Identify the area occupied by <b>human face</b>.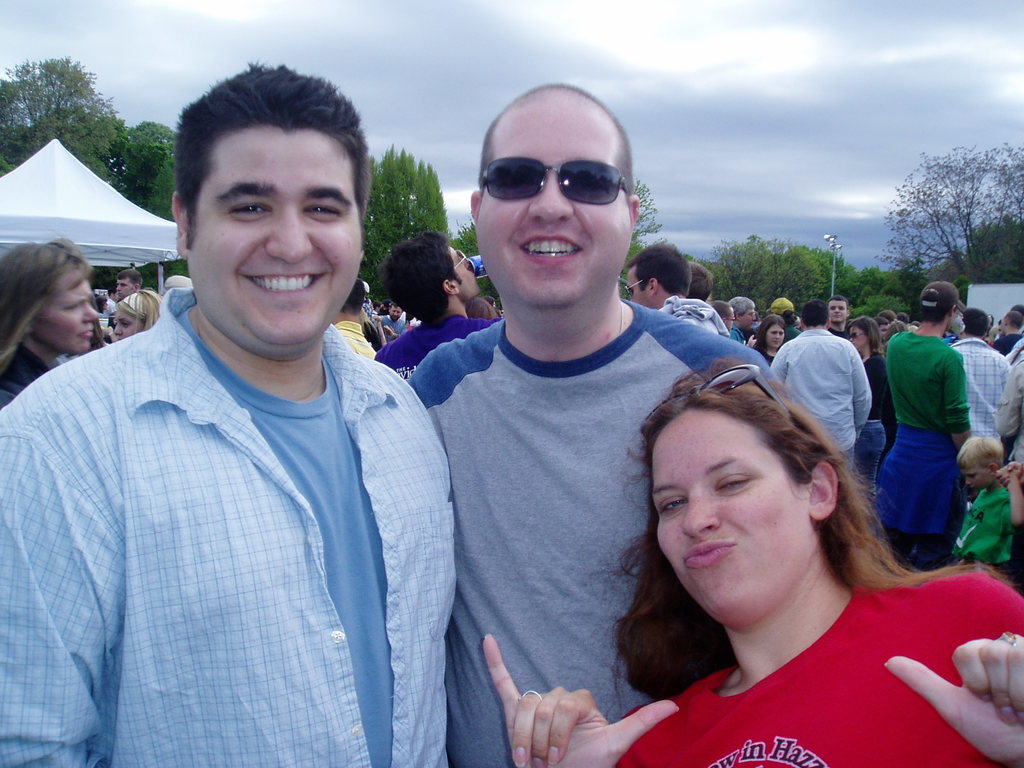
Area: (left=742, top=310, right=755, bottom=327).
